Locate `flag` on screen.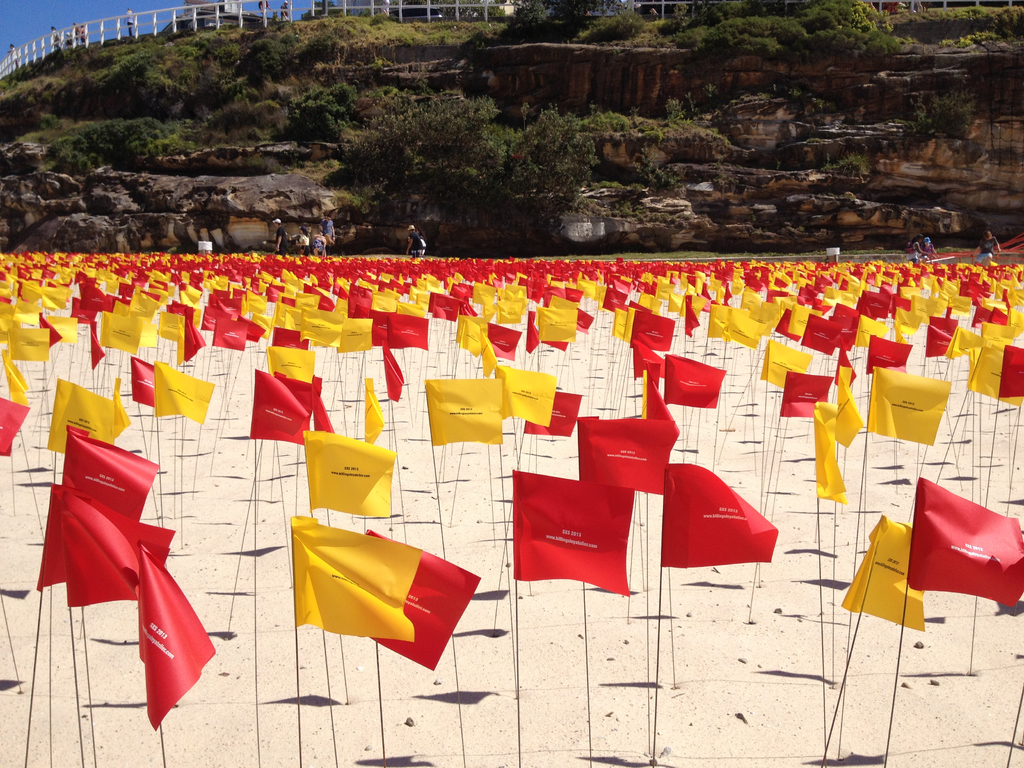
On screen at (89, 319, 111, 365).
